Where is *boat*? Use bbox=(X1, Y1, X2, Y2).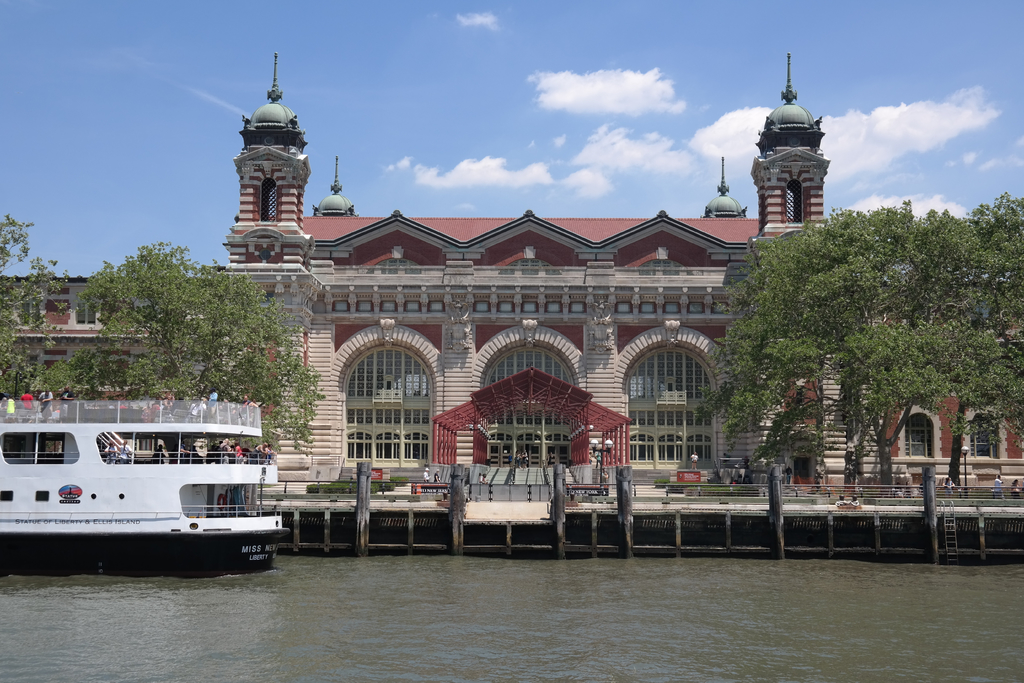
bbox=(8, 379, 291, 569).
